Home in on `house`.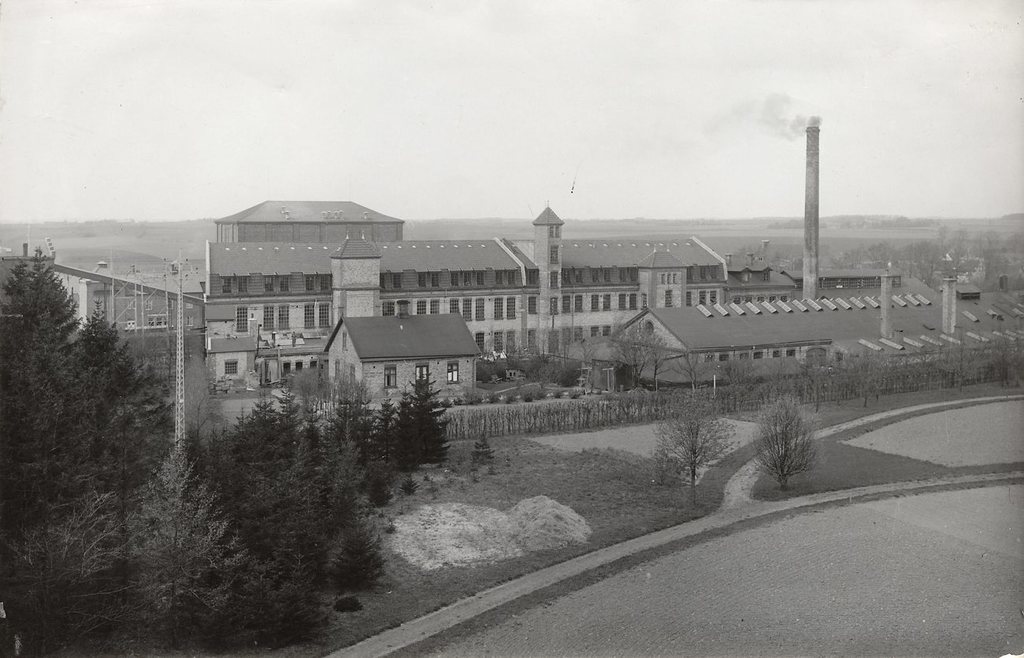
Homed in at detection(729, 246, 806, 314).
